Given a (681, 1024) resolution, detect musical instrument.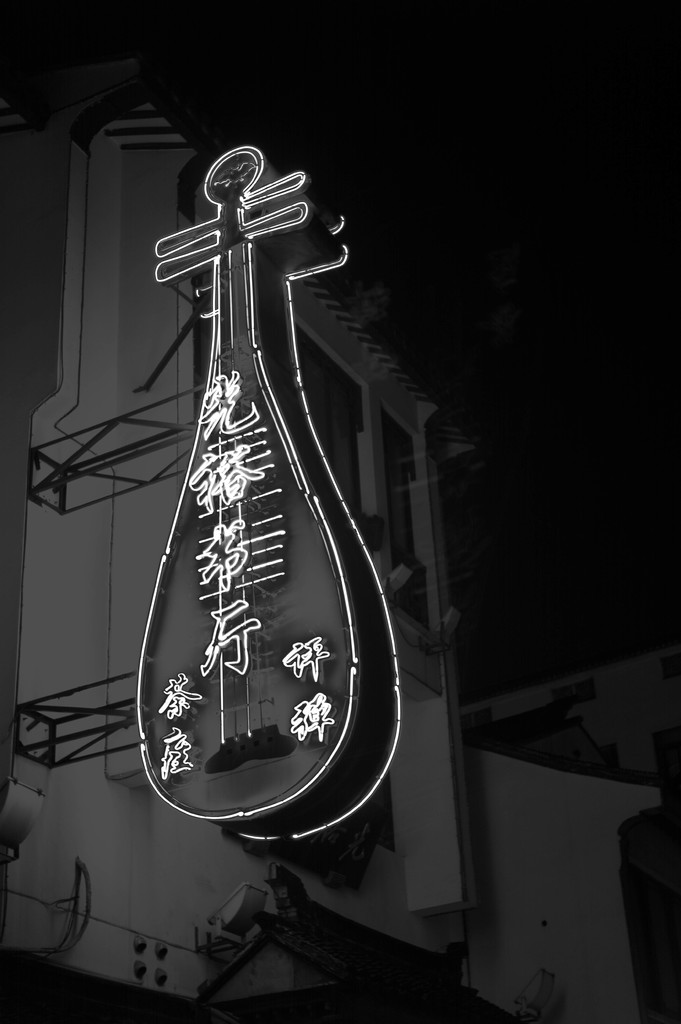
[109,145,422,845].
